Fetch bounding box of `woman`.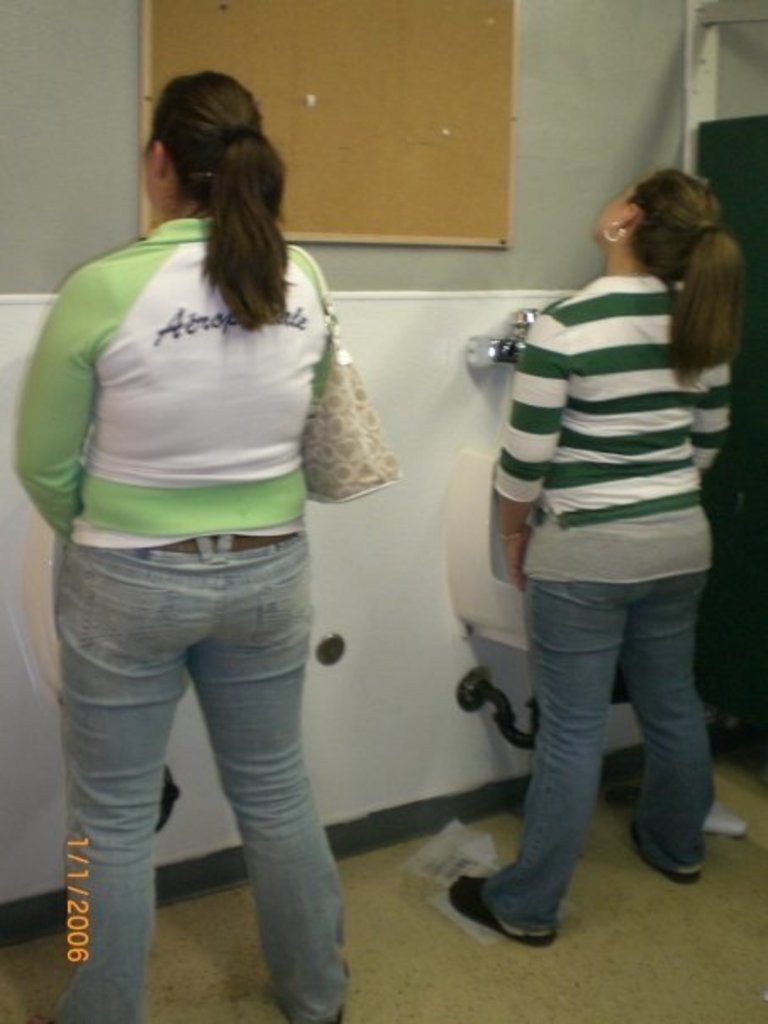
Bbox: [0,66,410,993].
